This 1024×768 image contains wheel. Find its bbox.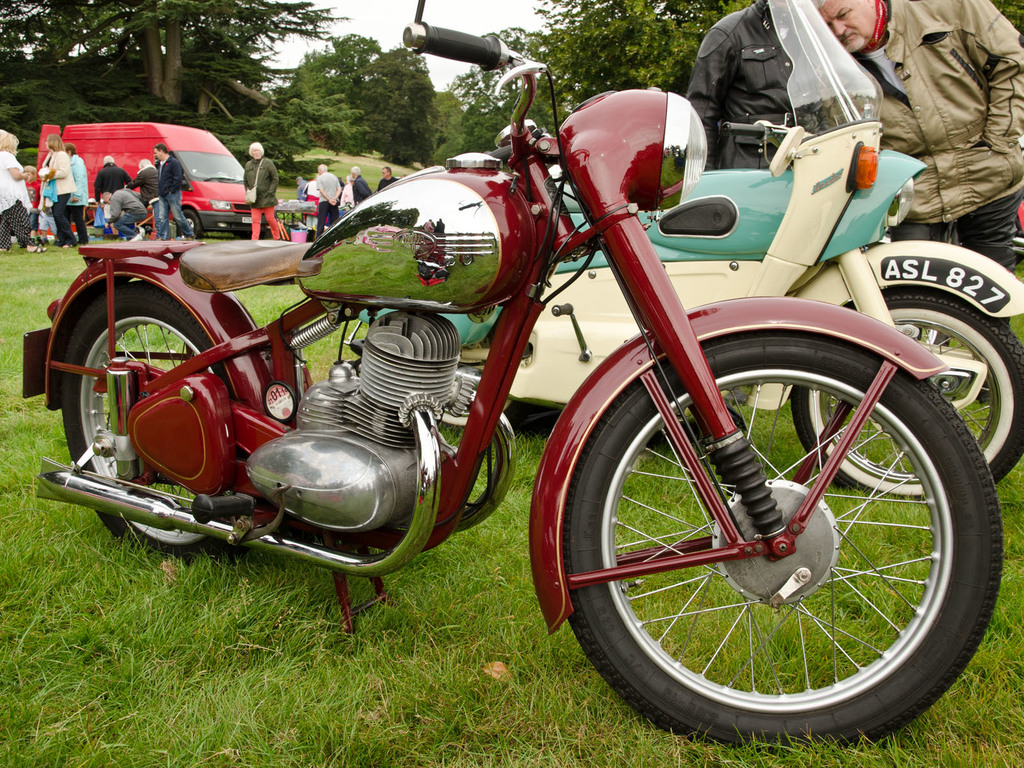
pyautogui.locateOnScreen(785, 292, 1023, 497).
